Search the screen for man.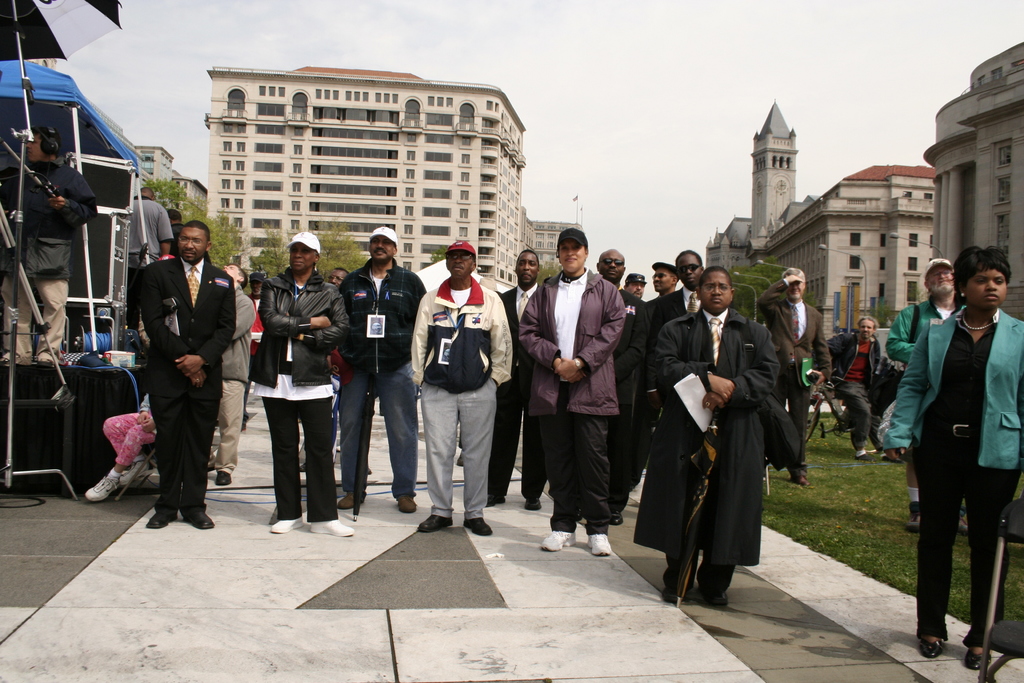
Found at crop(498, 245, 557, 503).
